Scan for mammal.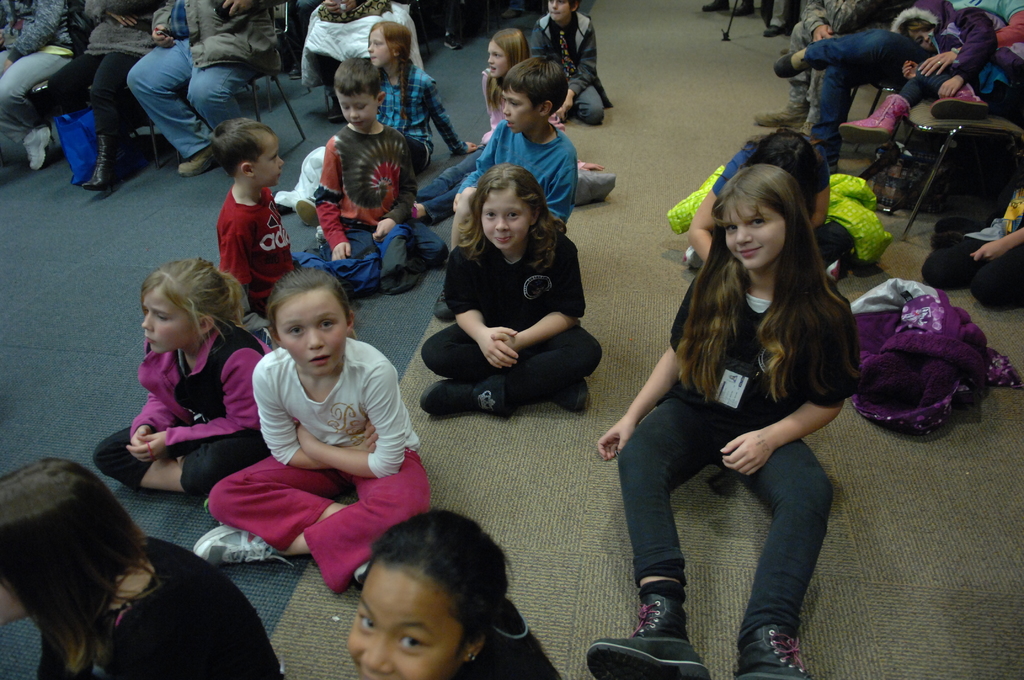
Scan result: bbox(314, 58, 444, 265).
